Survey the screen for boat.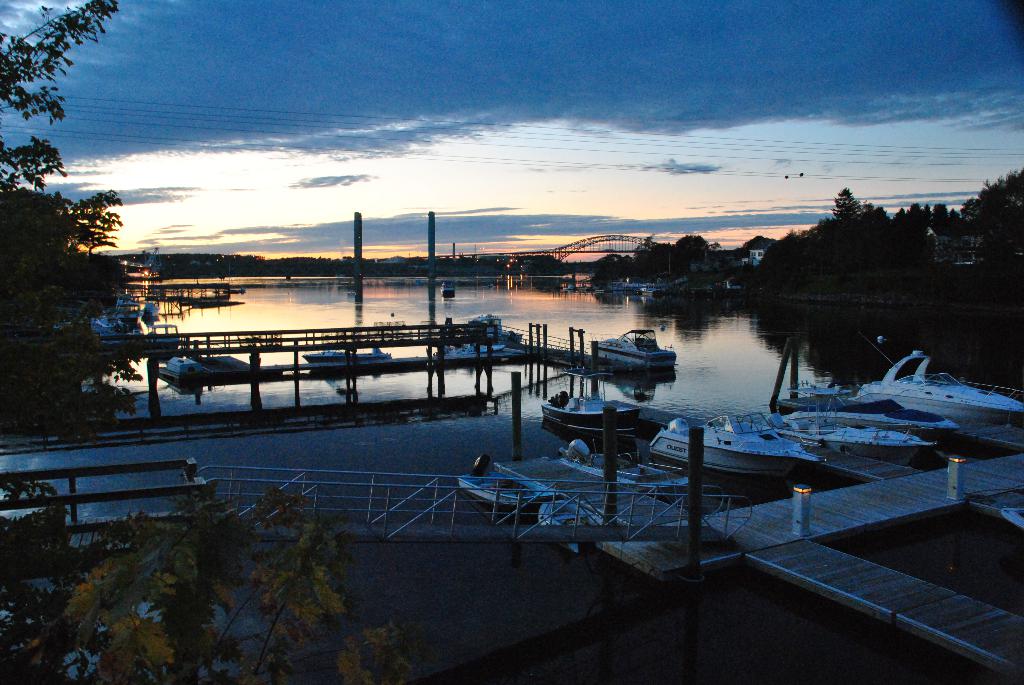
Survey found: <bbox>838, 347, 1023, 434</bbox>.
